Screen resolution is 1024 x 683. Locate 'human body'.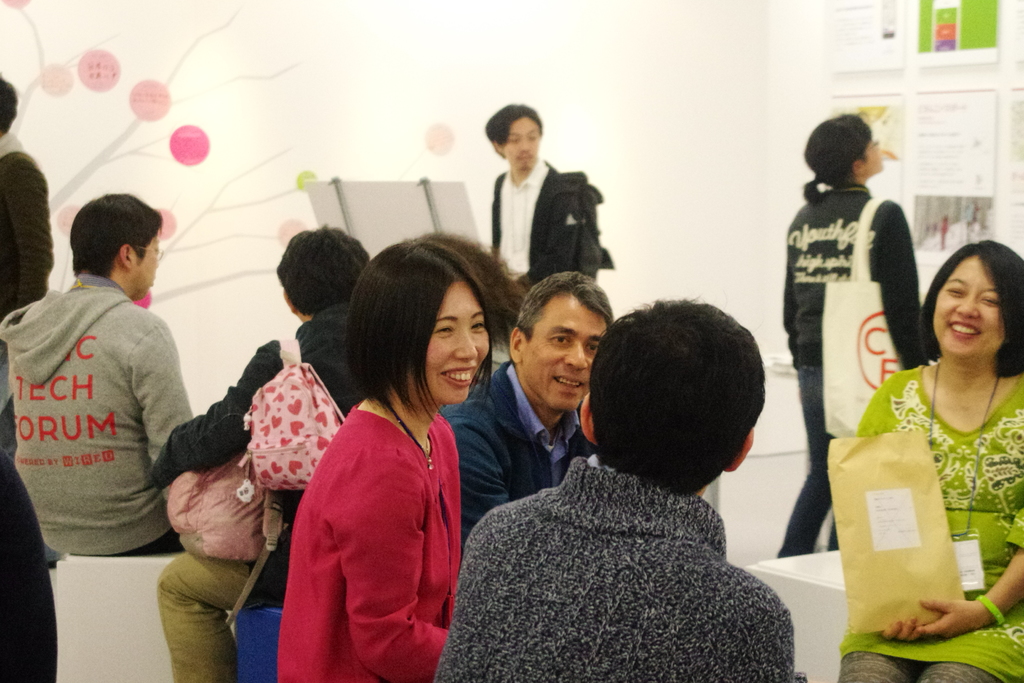
<bbox>0, 267, 194, 552</bbox>.
